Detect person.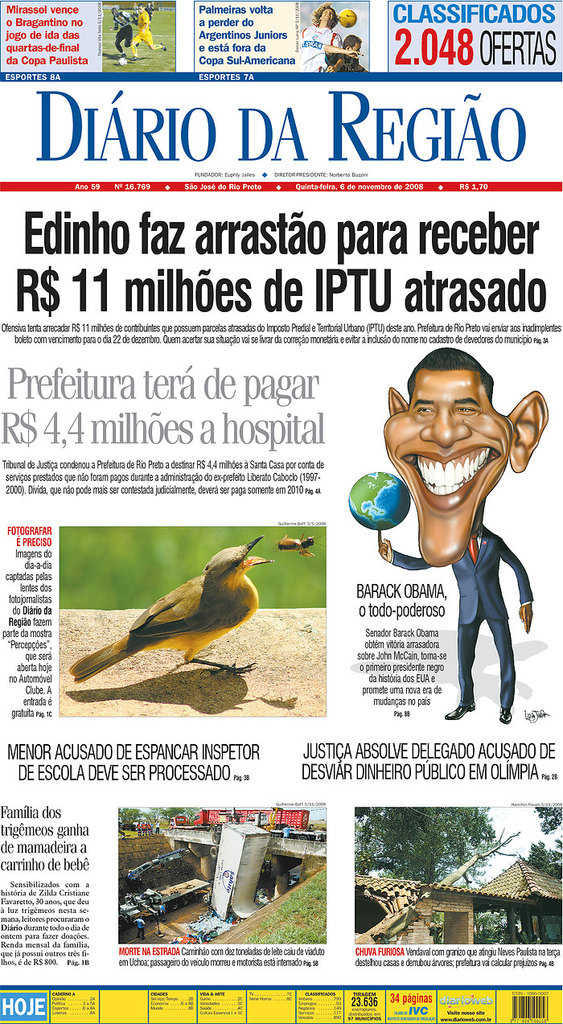
Detected at region(129, 4, 170, 64).
